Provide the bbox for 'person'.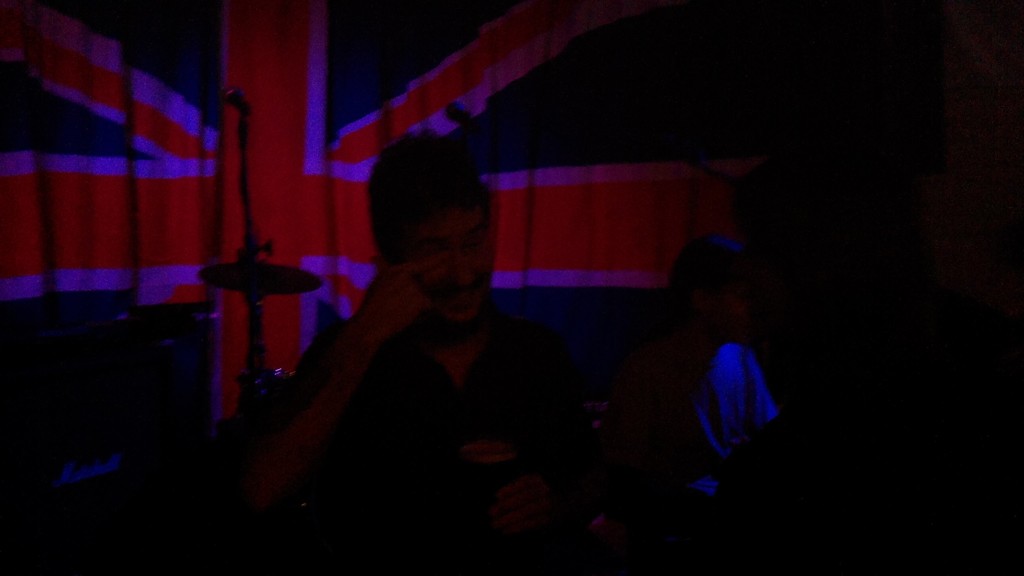
pyautogui.locateOnScreen(278, 113, 577, 536).
